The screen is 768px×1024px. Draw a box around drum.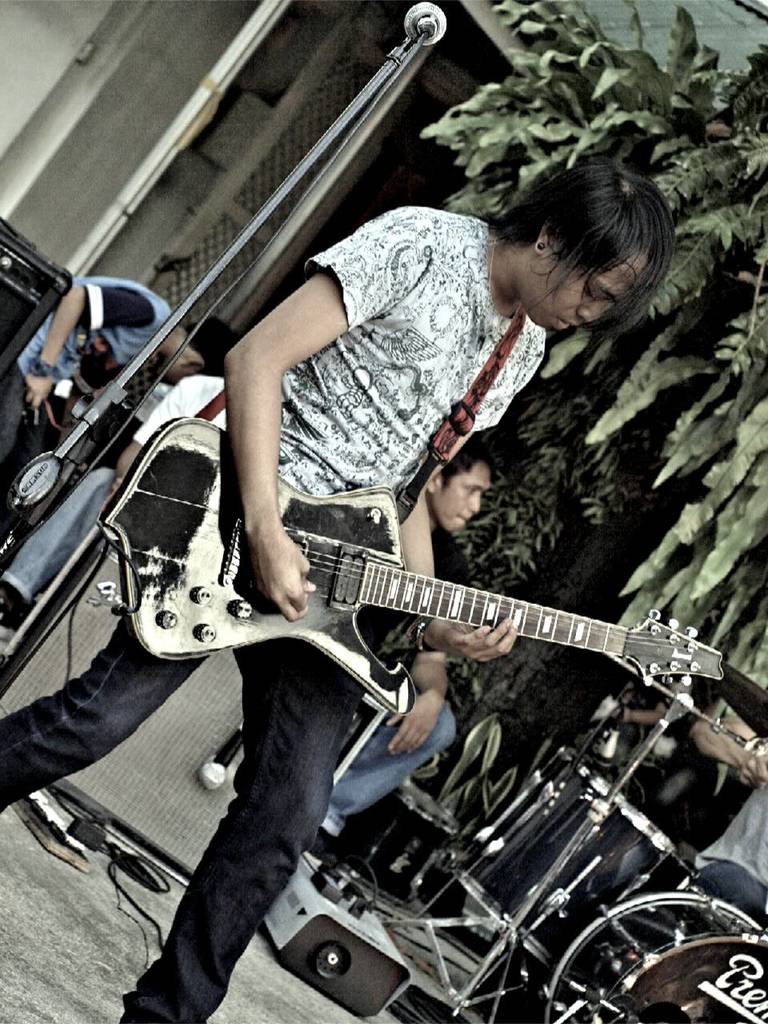
bbox(336, 779, 459, 908).
